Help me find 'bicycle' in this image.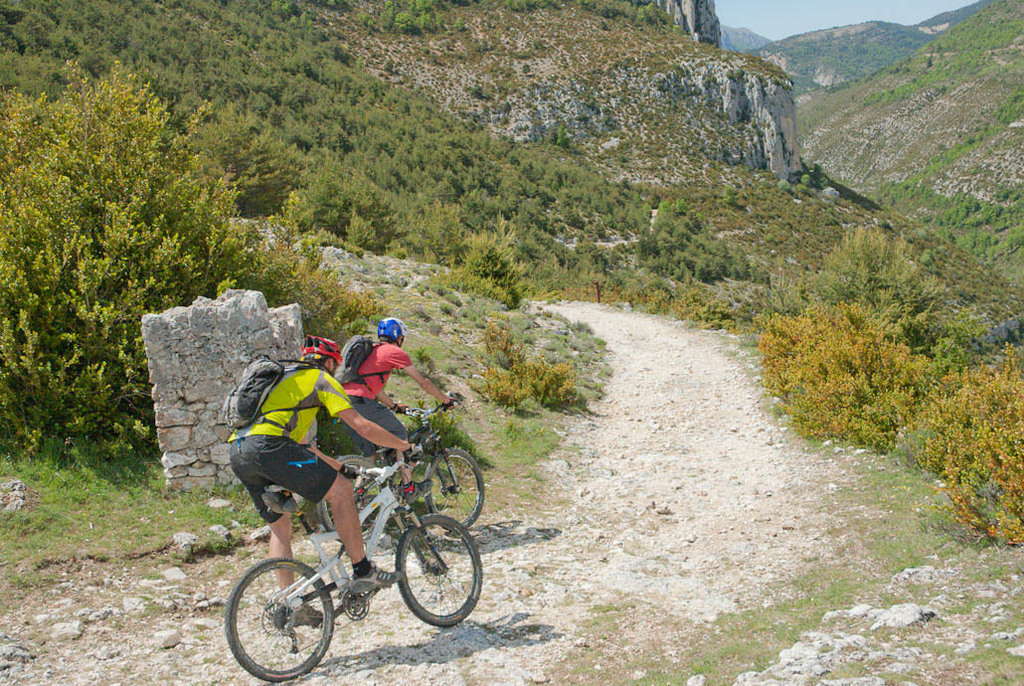
Found it: detection(312, 395, 483, 554).
